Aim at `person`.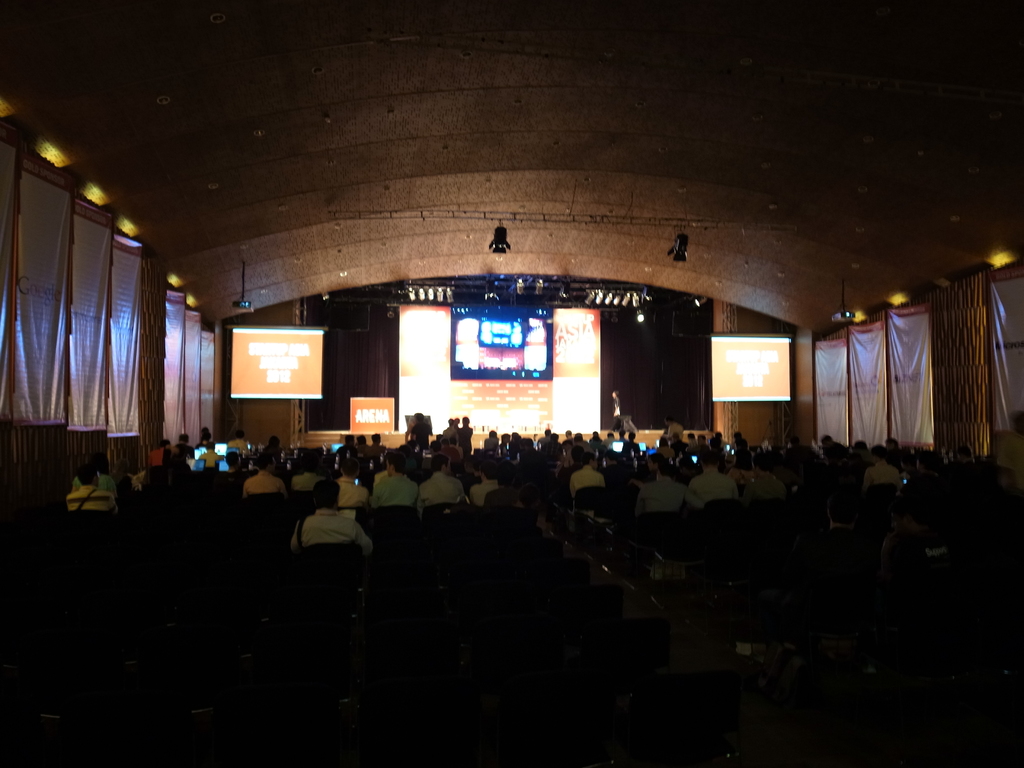
Aimed at {"left": 467, "top": 458, "right": 497, "bottom": 507}.
